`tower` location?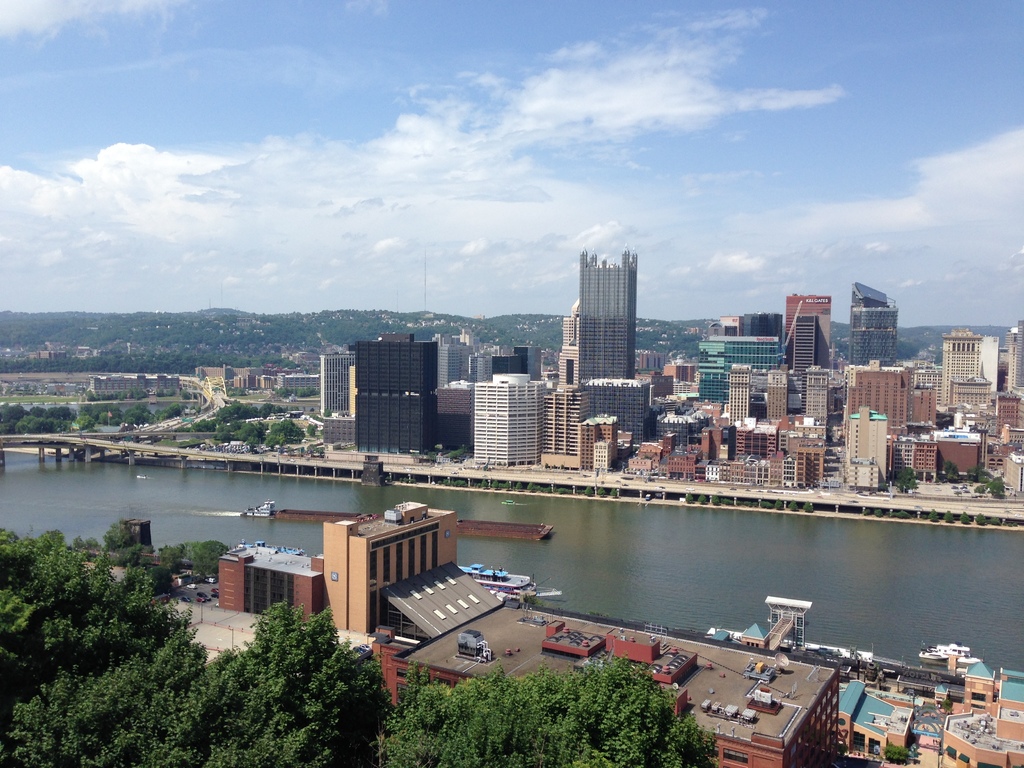
{"x1": 842, "y1": 347, "x2": 906, "y2": 439}
